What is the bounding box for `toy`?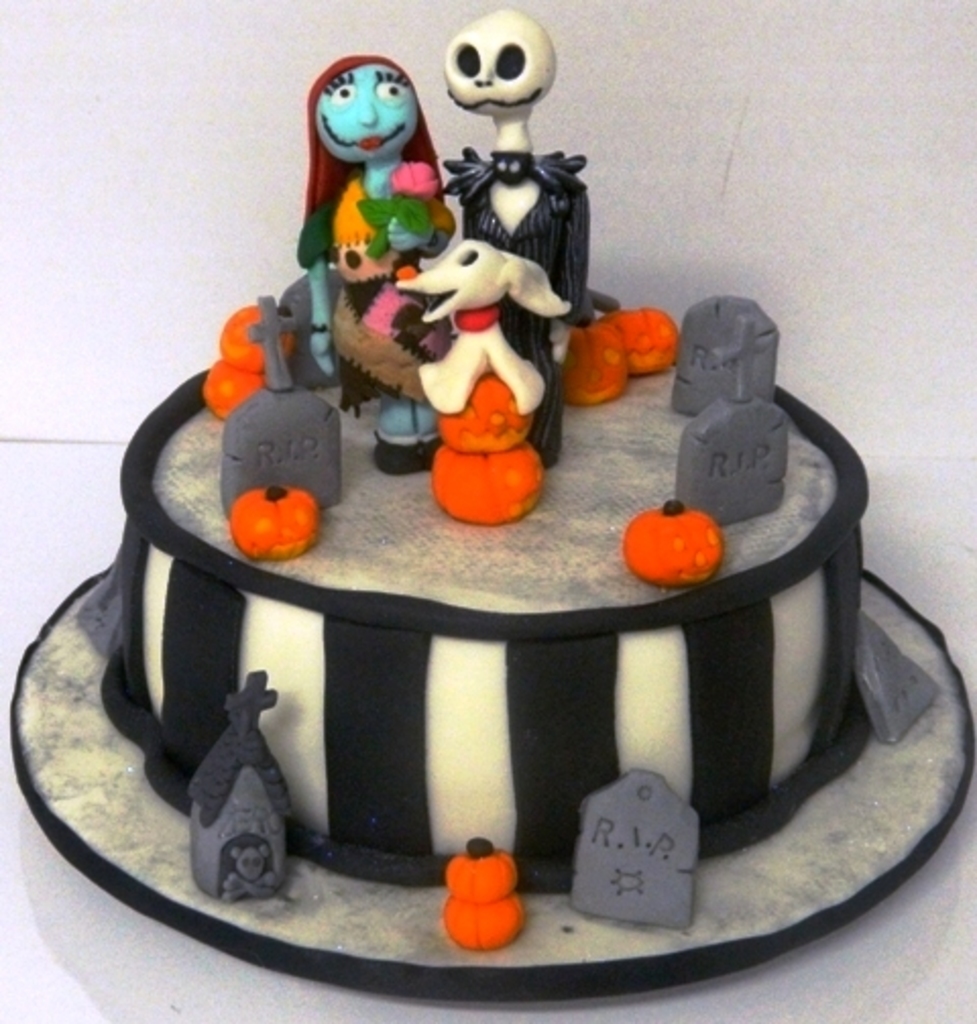
locate(552, 303, 676, 415).
